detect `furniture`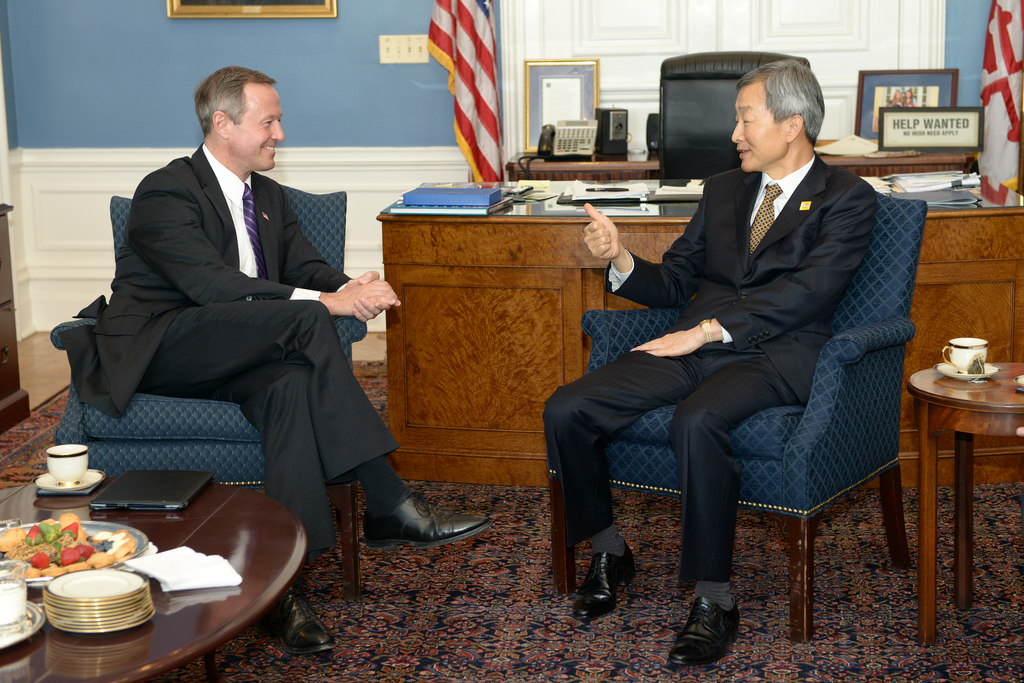
376/204/1023/487
